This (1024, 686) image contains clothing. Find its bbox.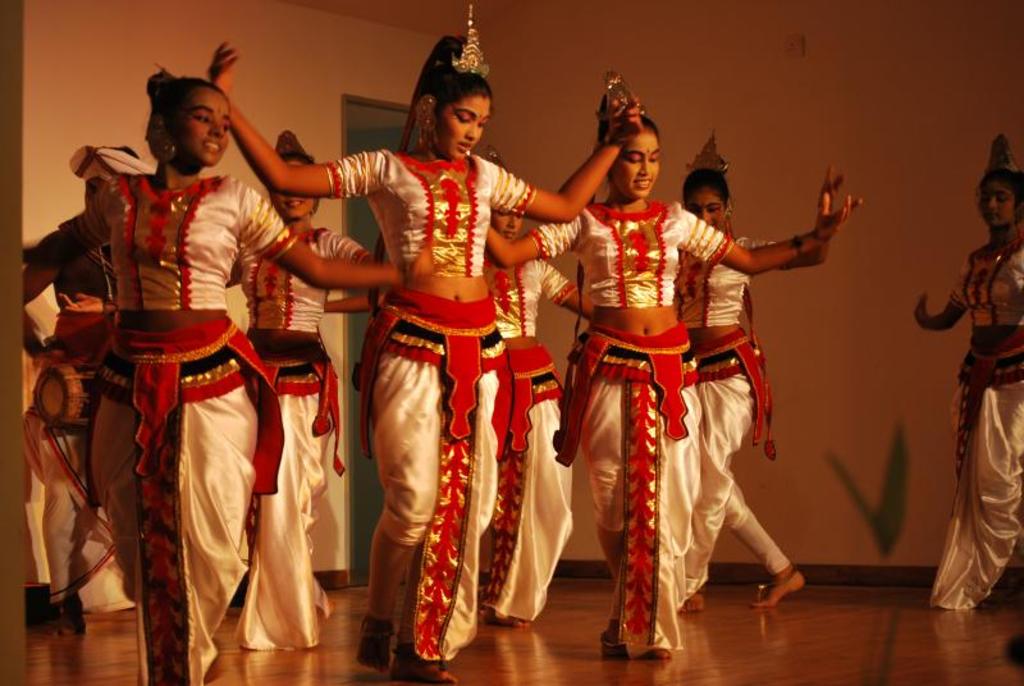
<box>695,237,797,595</box>.
